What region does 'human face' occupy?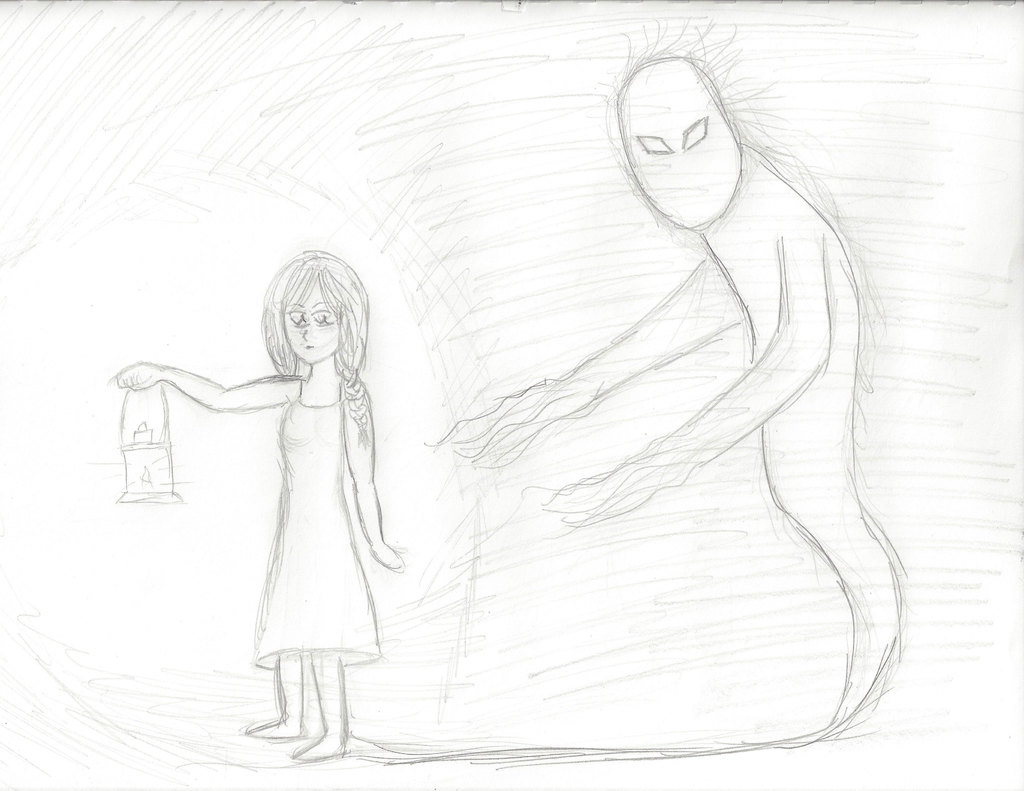
left=615, top=59, right=746, bottom=233.
